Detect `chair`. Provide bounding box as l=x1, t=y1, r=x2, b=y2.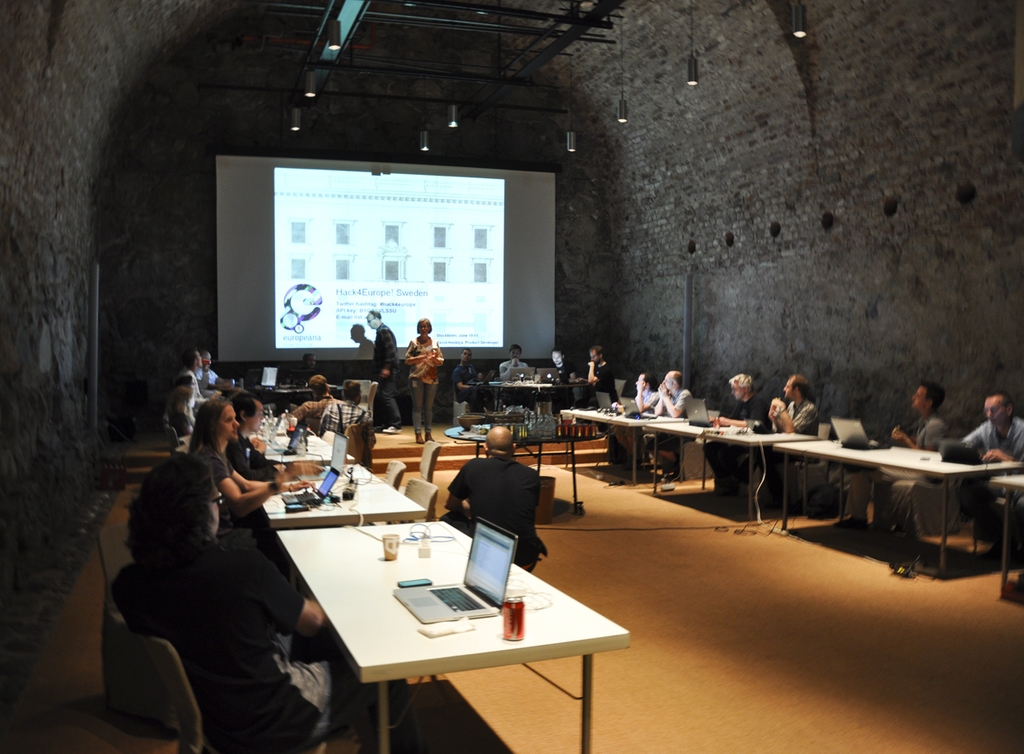
l=899, t=478, r=967, b=542.
